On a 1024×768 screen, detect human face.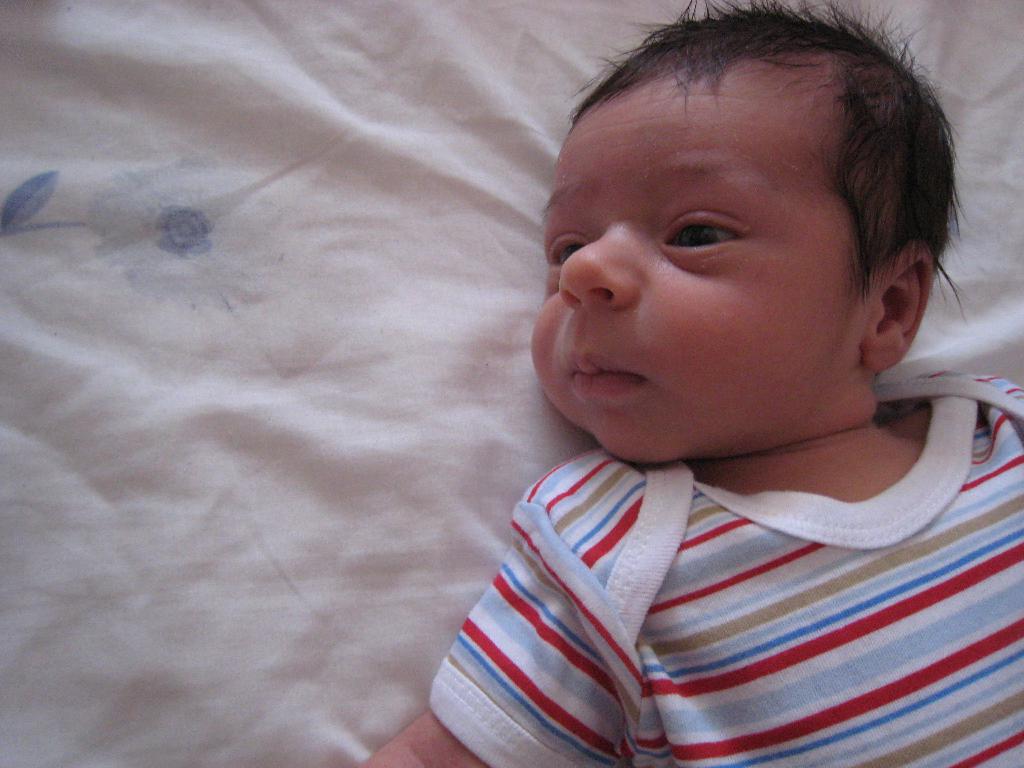
pyautogui.locateOnScreen(529, 61, 885, 466).
